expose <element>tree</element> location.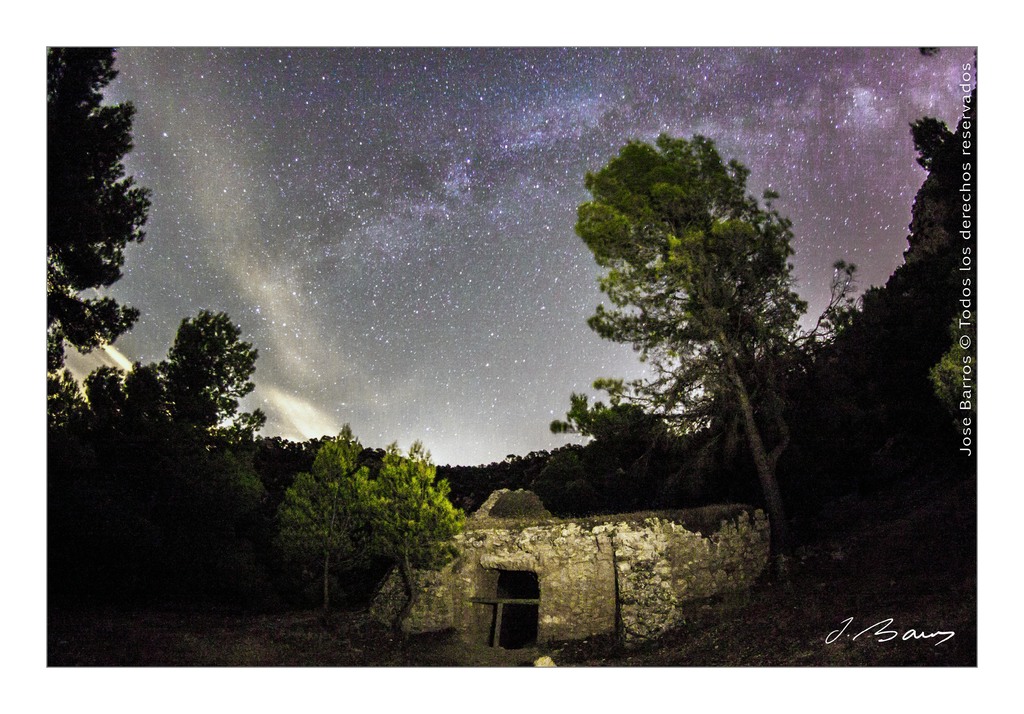
Exposed at bbox=(813, 254, 866, 351).
